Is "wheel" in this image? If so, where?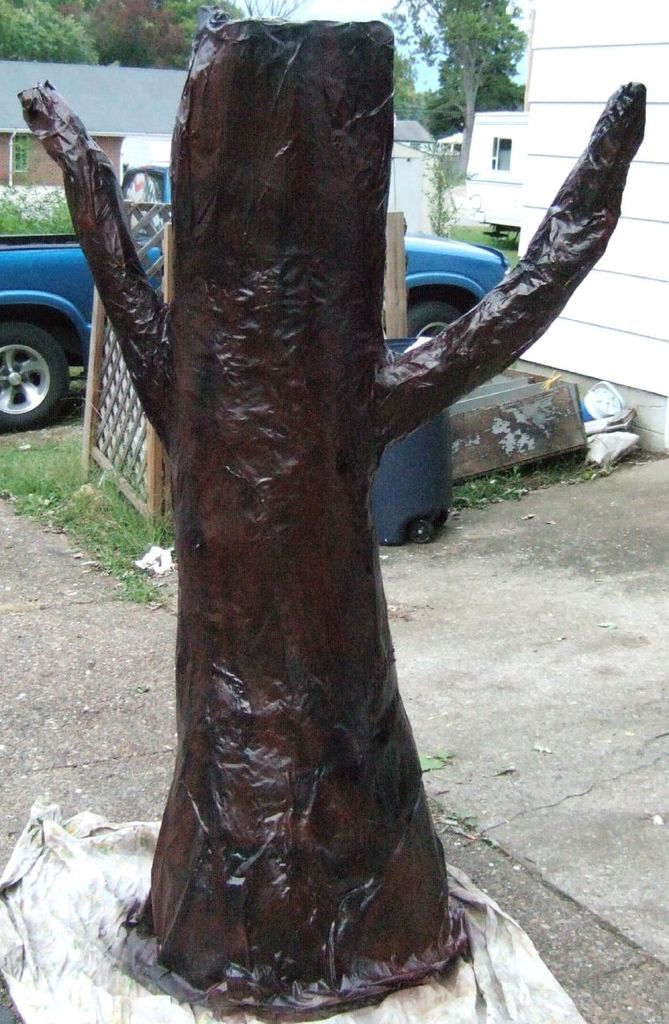
Yes, at (404, 290, 463, 342).
